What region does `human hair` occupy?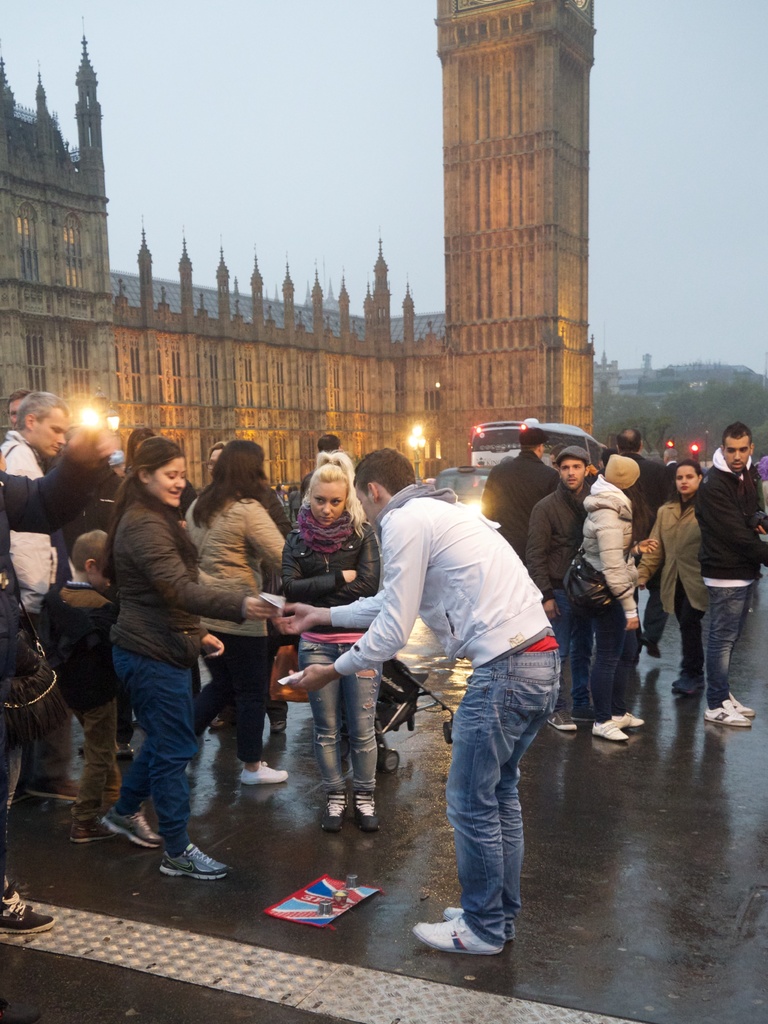
locate(4, 390, 28, 413).
